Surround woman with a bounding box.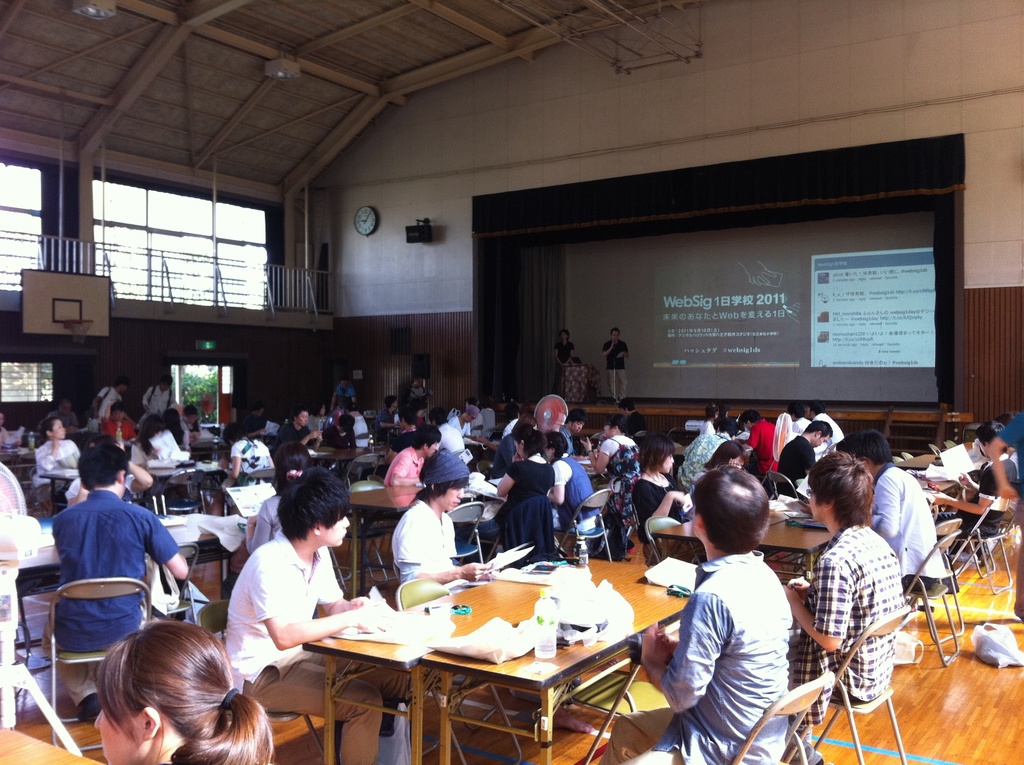
bbox=(584, 415, 639, 501).
